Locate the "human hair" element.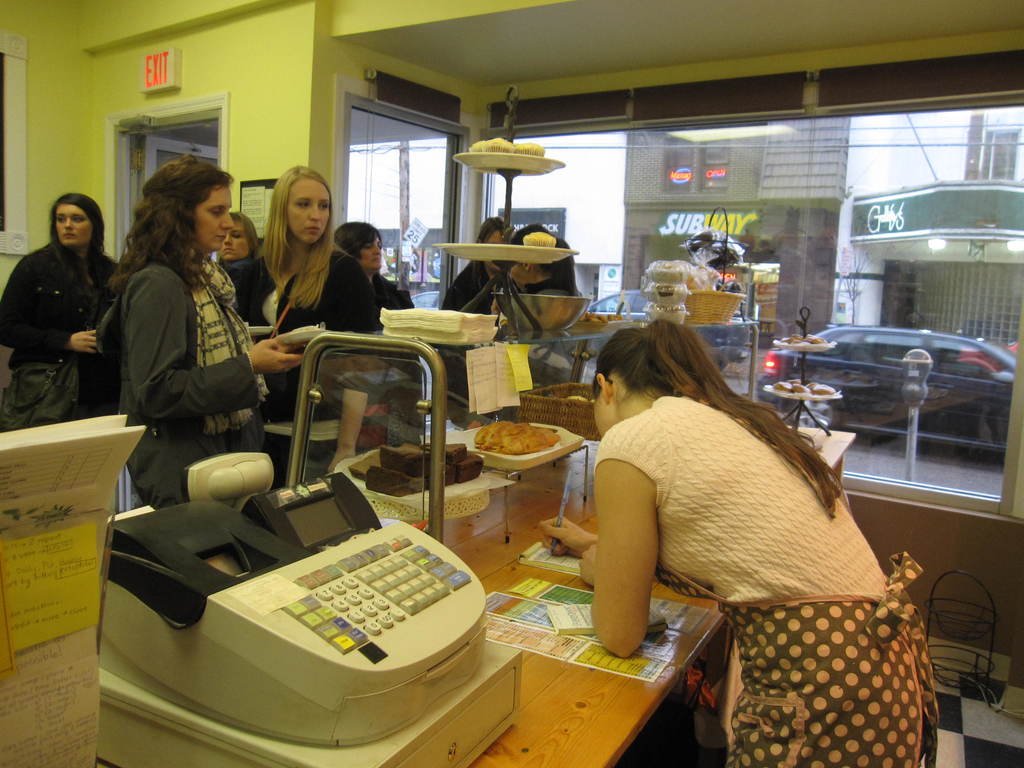
Element bbox: 259 162 335 303.
